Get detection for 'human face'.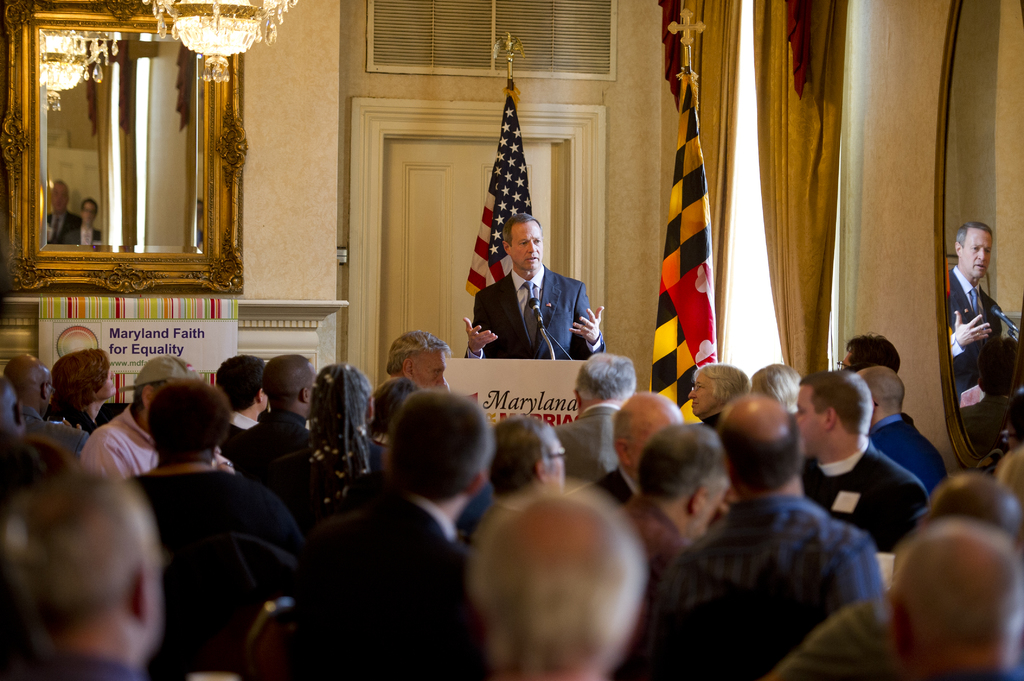
Detection: (x1=687, y1=374, x2=714, y2=415).
